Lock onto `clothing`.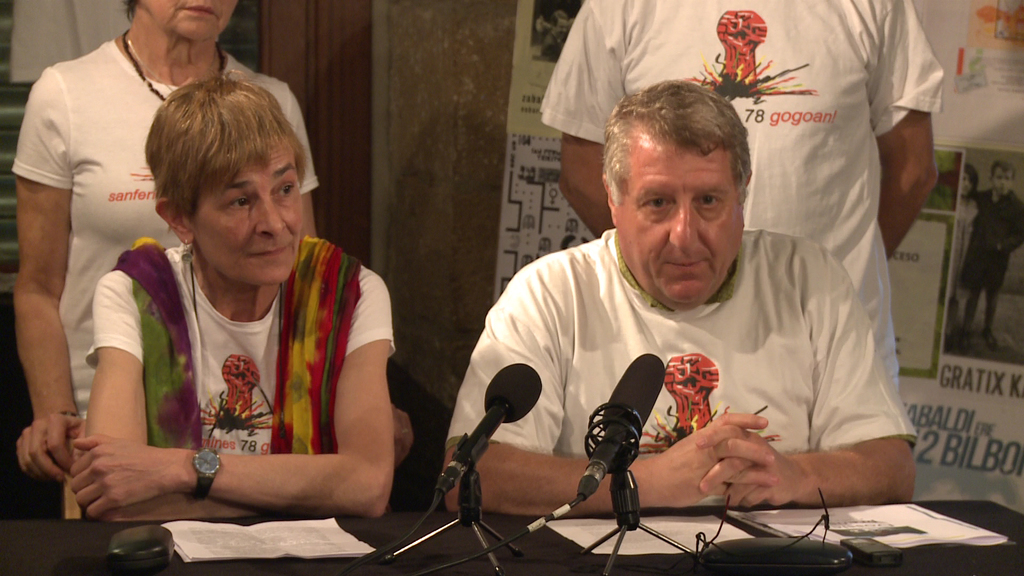
Locked: 956,189,1023,291.
